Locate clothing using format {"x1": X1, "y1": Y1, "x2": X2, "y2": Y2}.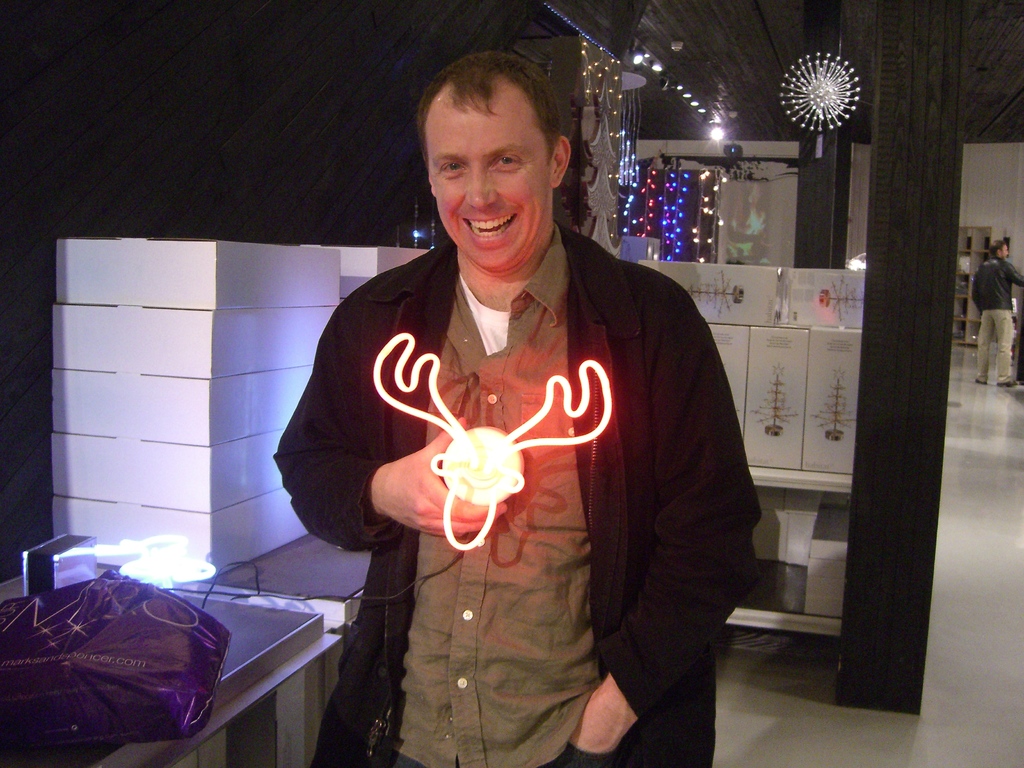
{"x1": 300, "y1": 206, "x2": 758, "y2": 714}.
